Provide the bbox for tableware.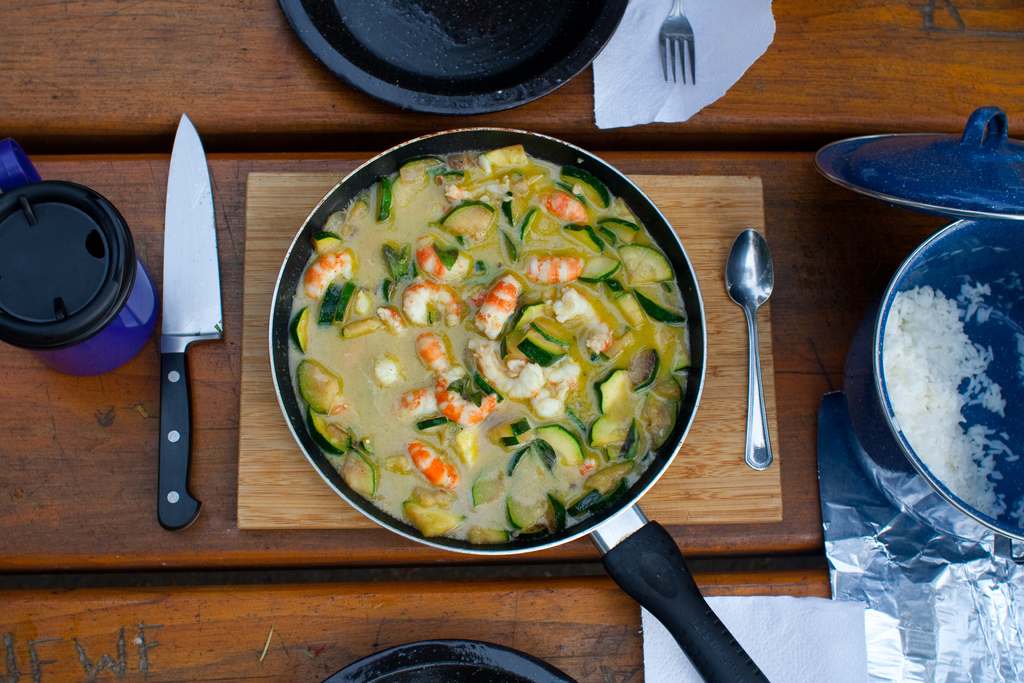
156/111/221/530.
